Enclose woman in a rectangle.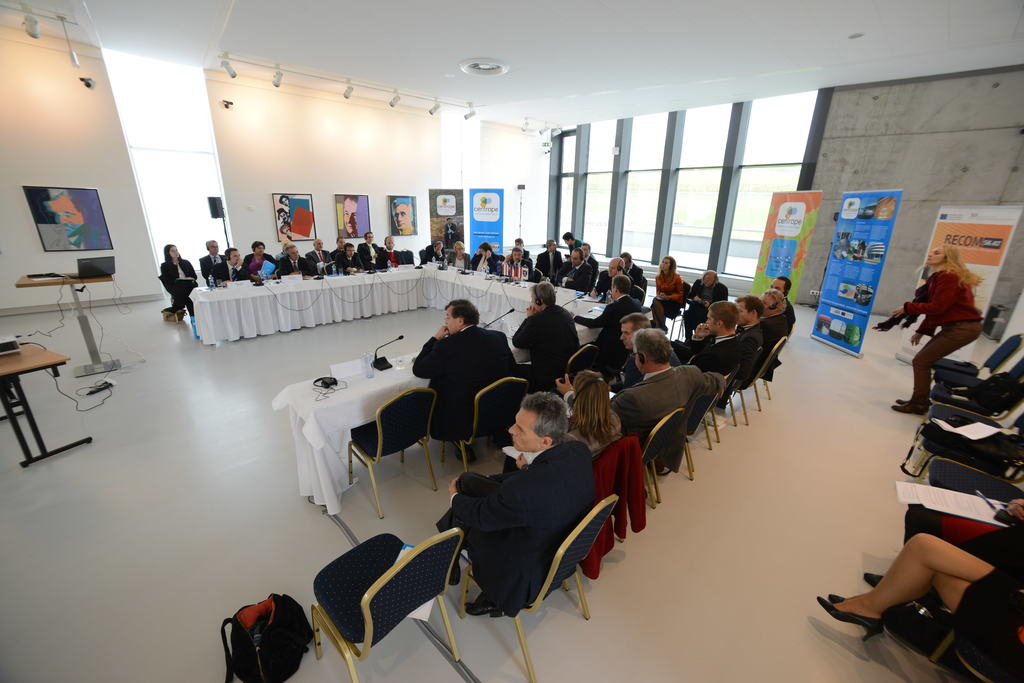
163,237,196,310.
